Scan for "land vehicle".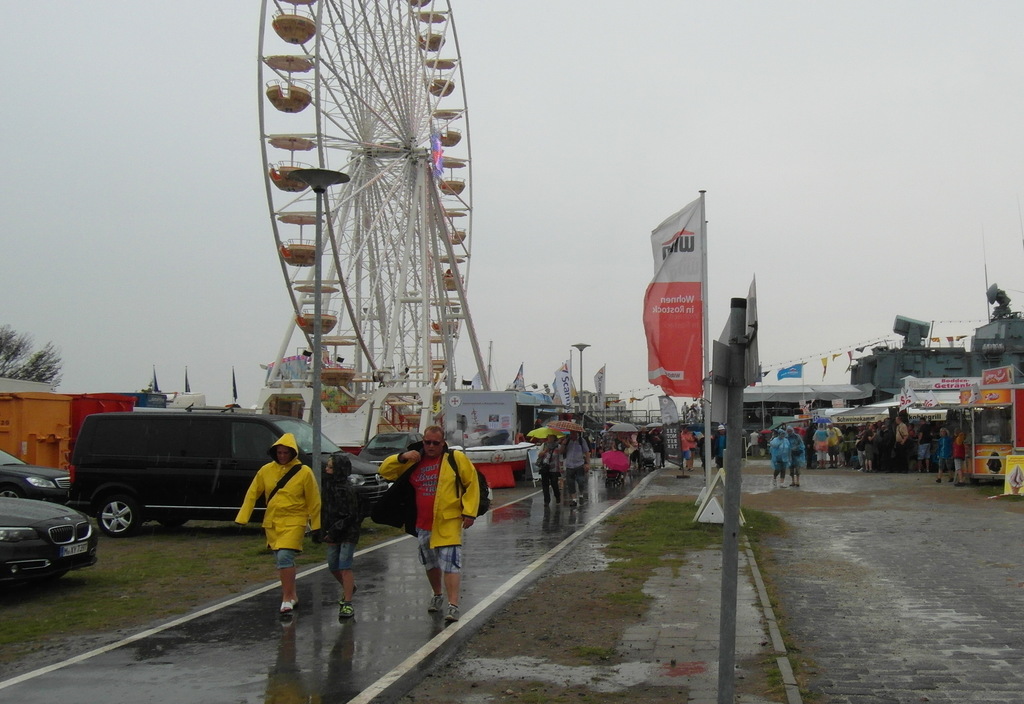
Scan result: {"x1": 67, "y1": 414, "x2": 390, "y2": 531}.
